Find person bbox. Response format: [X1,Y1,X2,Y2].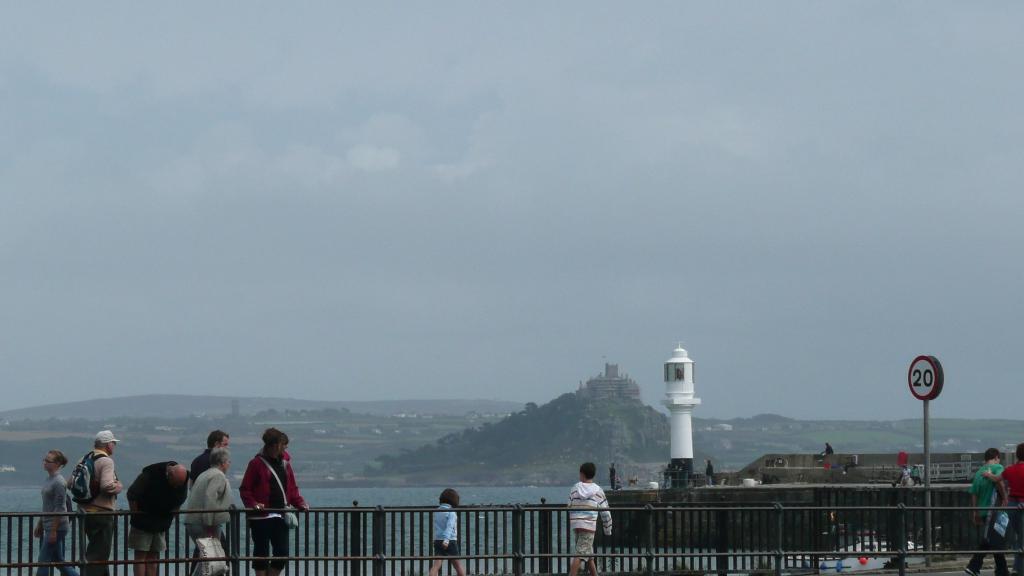
[184,453,234,575].
